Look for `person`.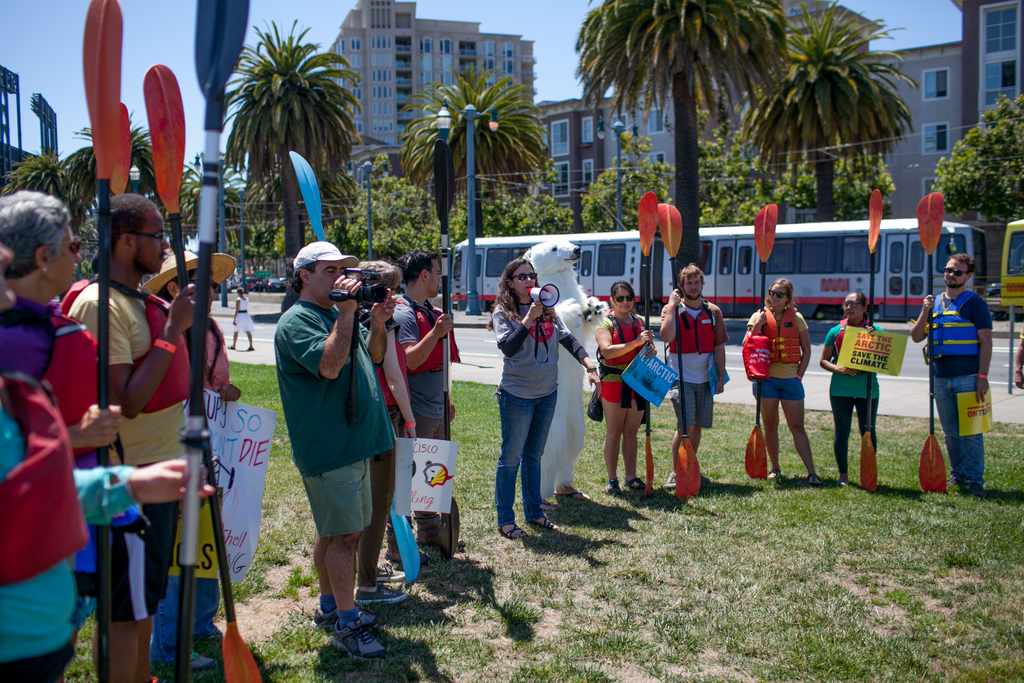
Found: l=595, t=282, r=662, b=495.
